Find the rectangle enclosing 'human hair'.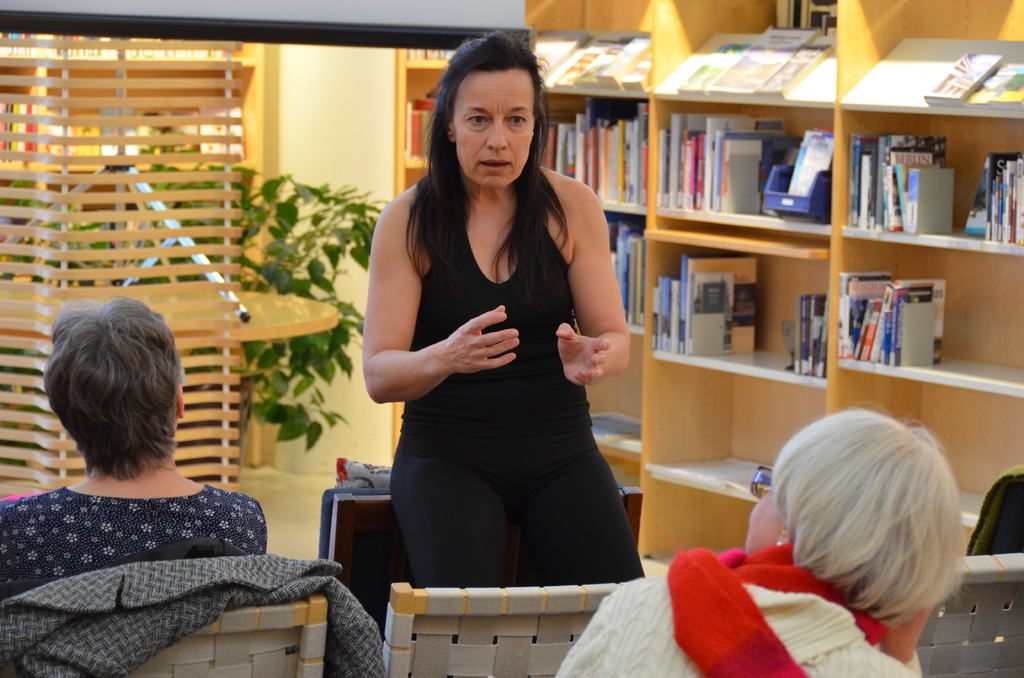
locate(404, 32, 570, 310).
